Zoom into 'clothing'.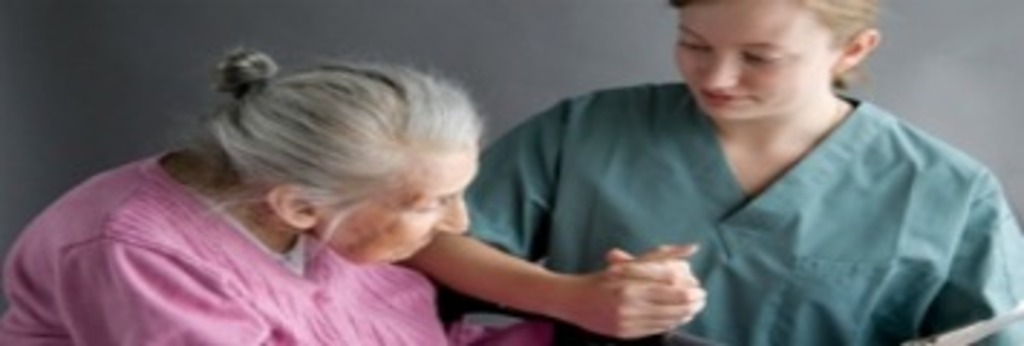
Zoom target: <bbox>0, 153, 545, 343</bbox>.
